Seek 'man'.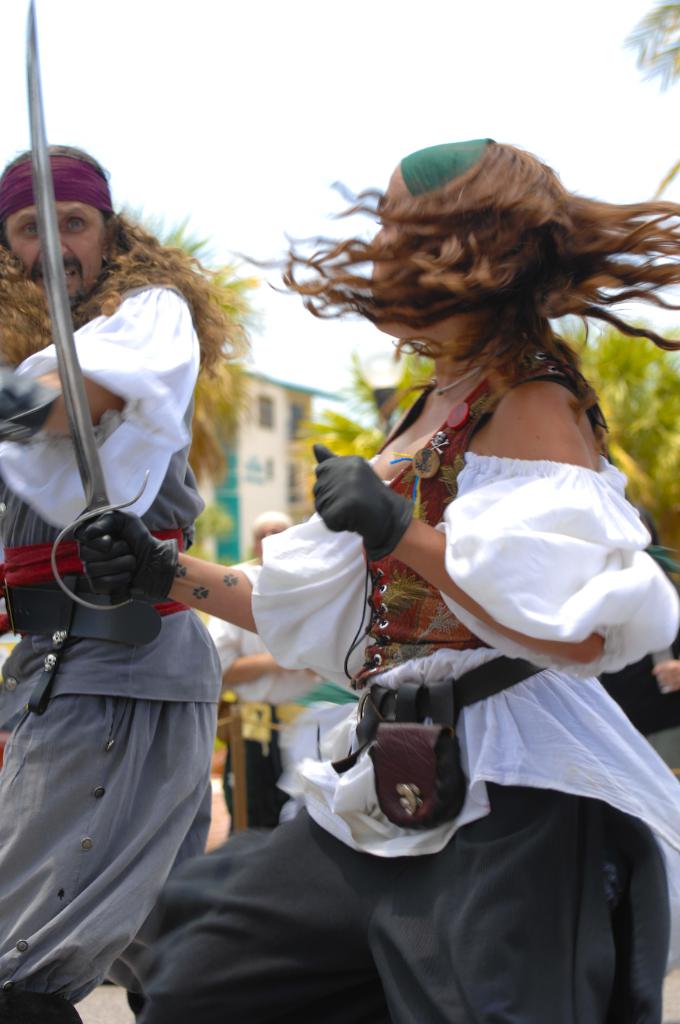
l=0, t=156, r=300, b=1013.
